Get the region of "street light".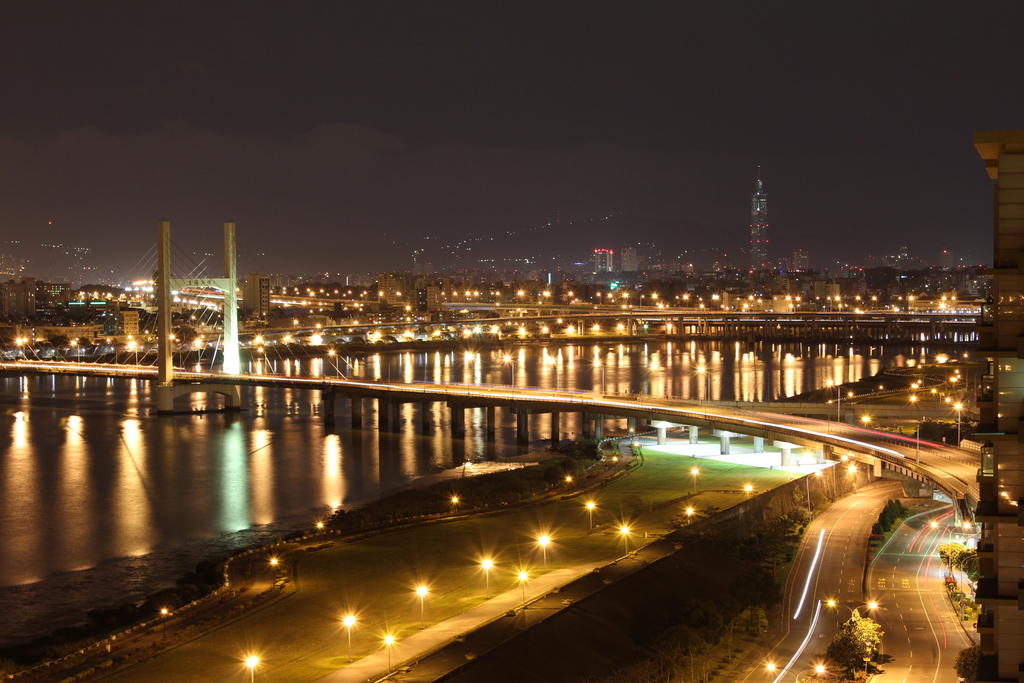
pyautogui.locateOnScreen(871, 293, 877, 309).
